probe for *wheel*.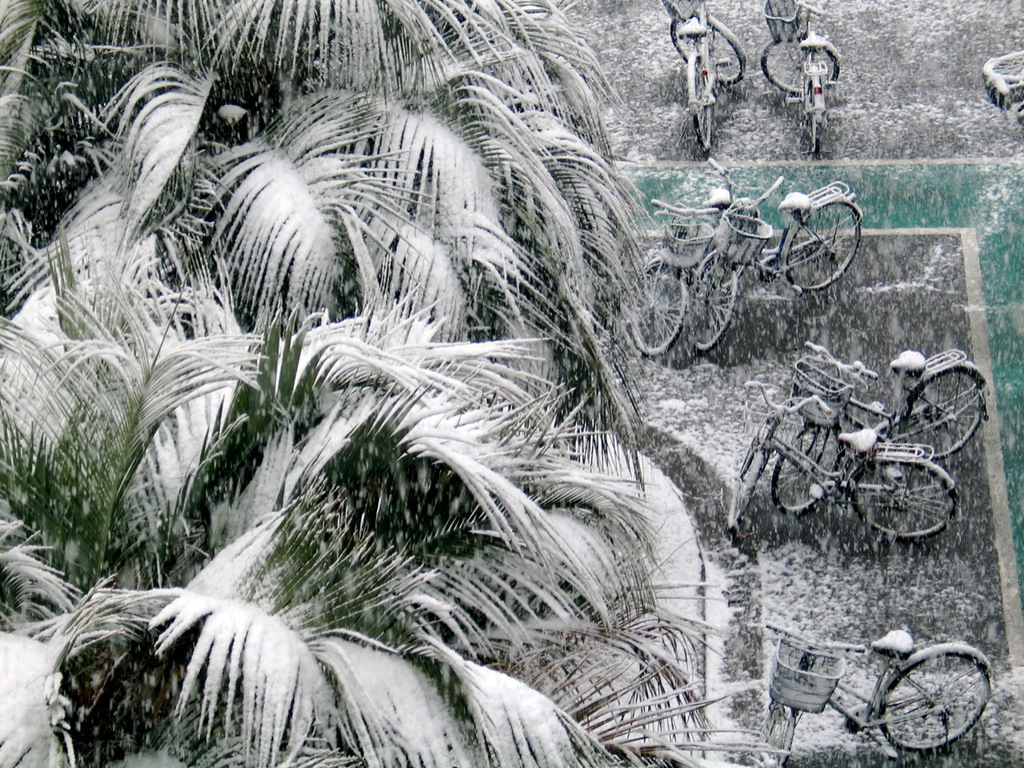
Probe result: [787,197,865,284].
